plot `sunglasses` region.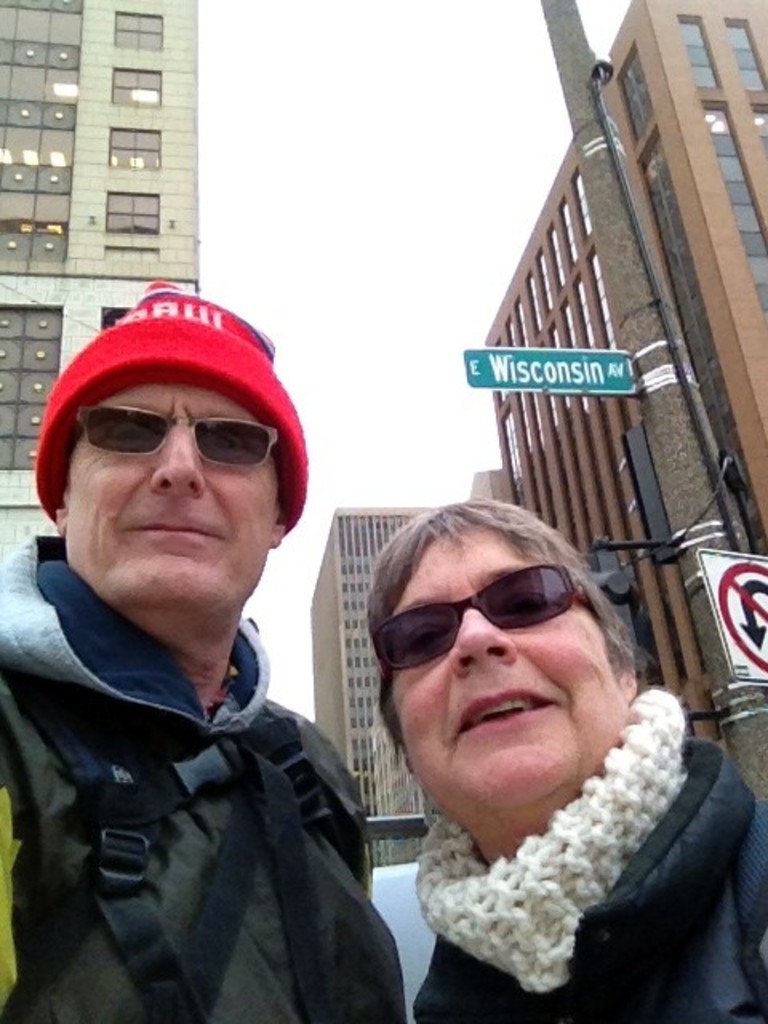
Plotted at [left=74, top=405, right=282, bottom=467].
